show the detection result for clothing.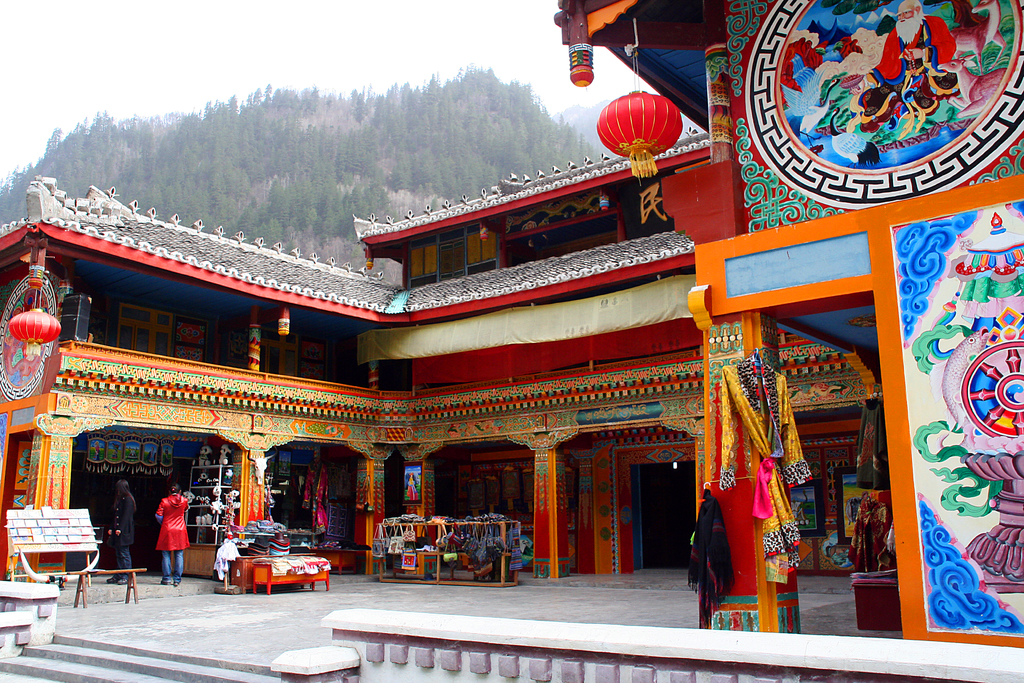
(154, 494, 189, 549).
